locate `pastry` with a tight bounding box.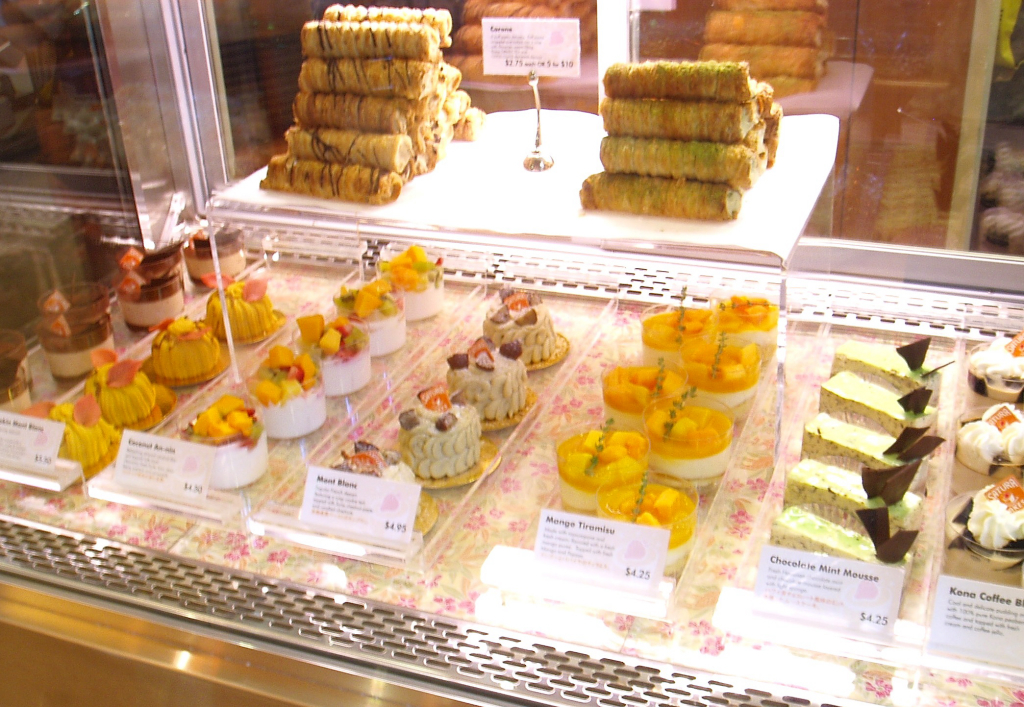
797 422 938 474.
